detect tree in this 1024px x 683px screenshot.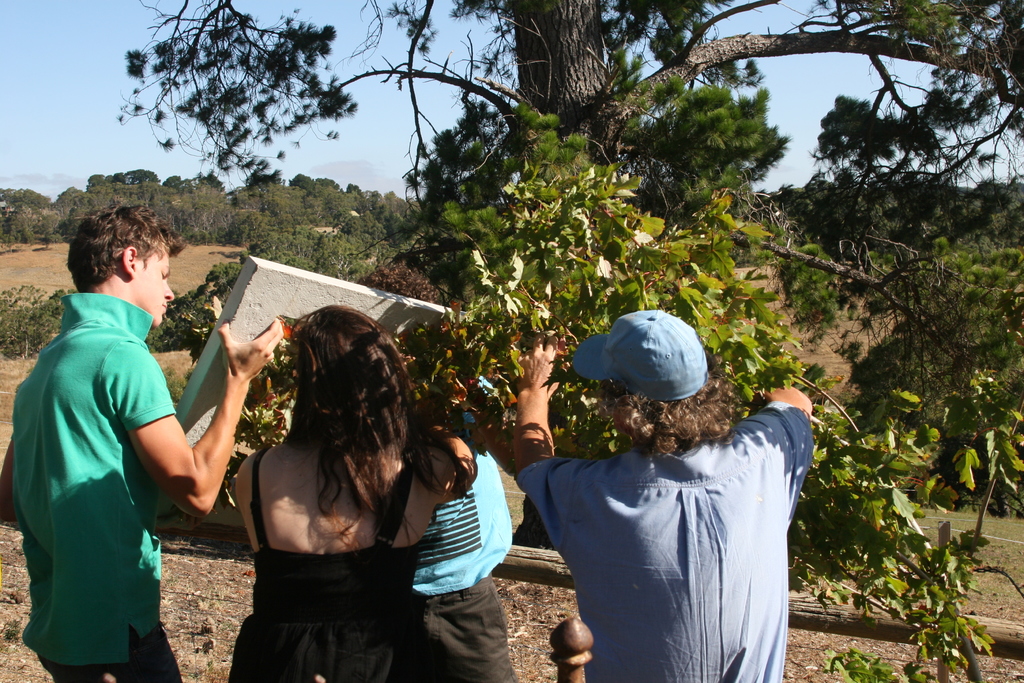
Detection: box=[129, 0, 1022, 162].
